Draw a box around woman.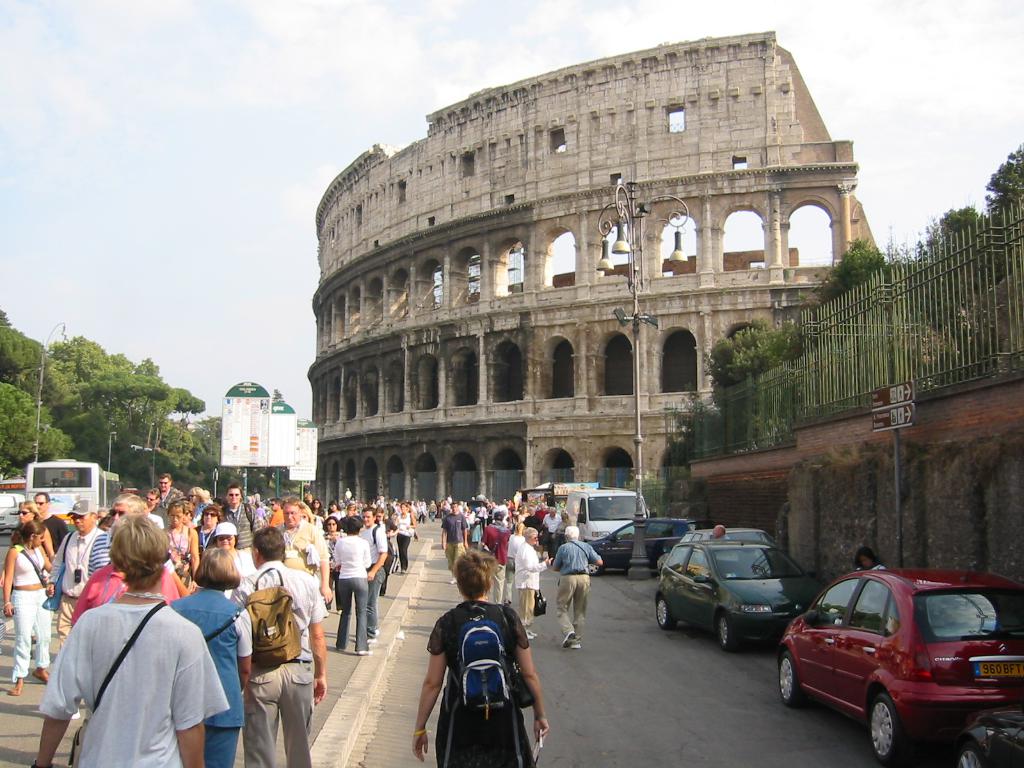
[856, 547, 885, 570].
